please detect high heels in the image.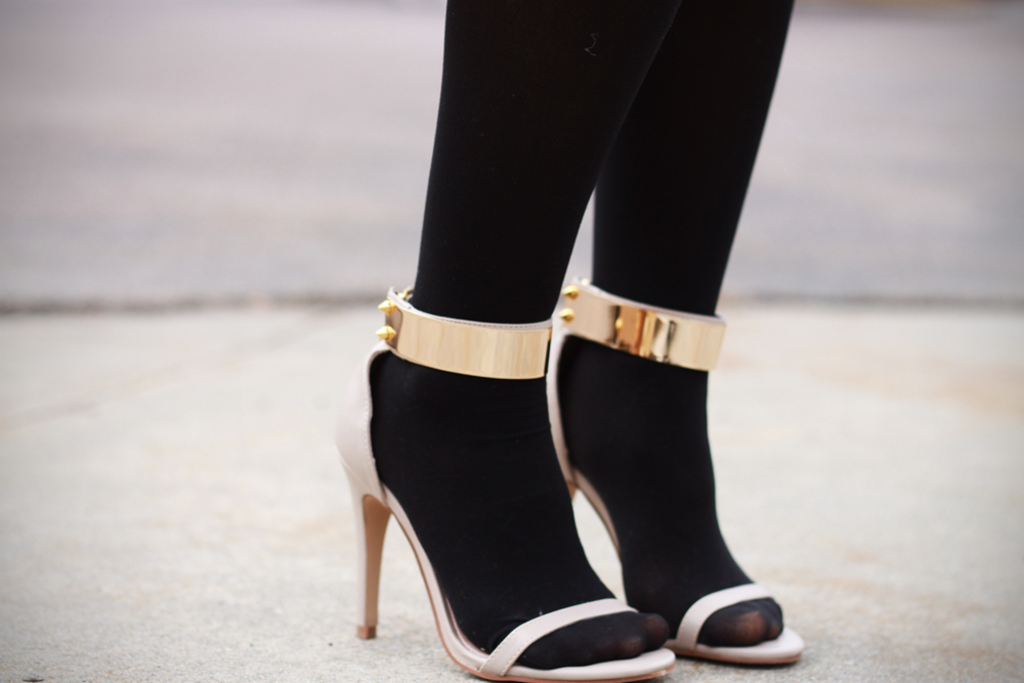
region(546, 278, 807, 669).
